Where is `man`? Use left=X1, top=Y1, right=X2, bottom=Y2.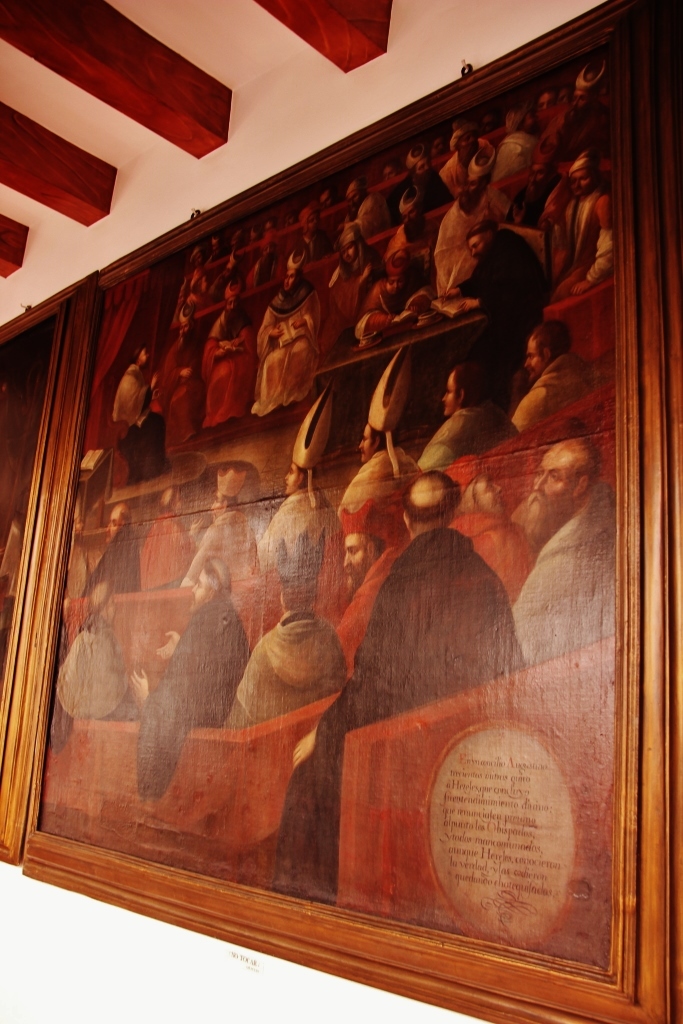
left=173, top=269, right=224, bottom=333.
